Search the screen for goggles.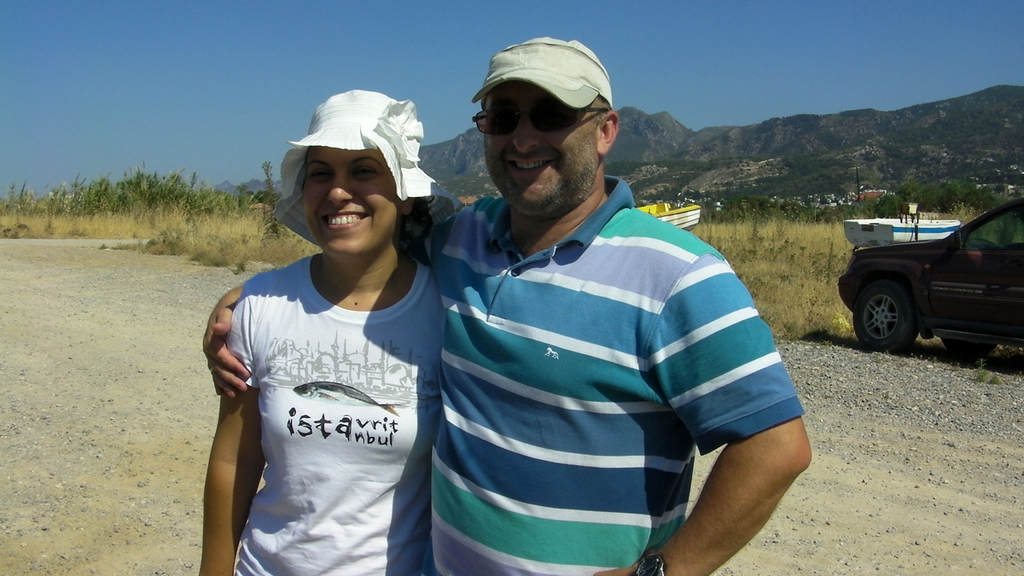
Found at BBox(472, 97, 613, 139).
